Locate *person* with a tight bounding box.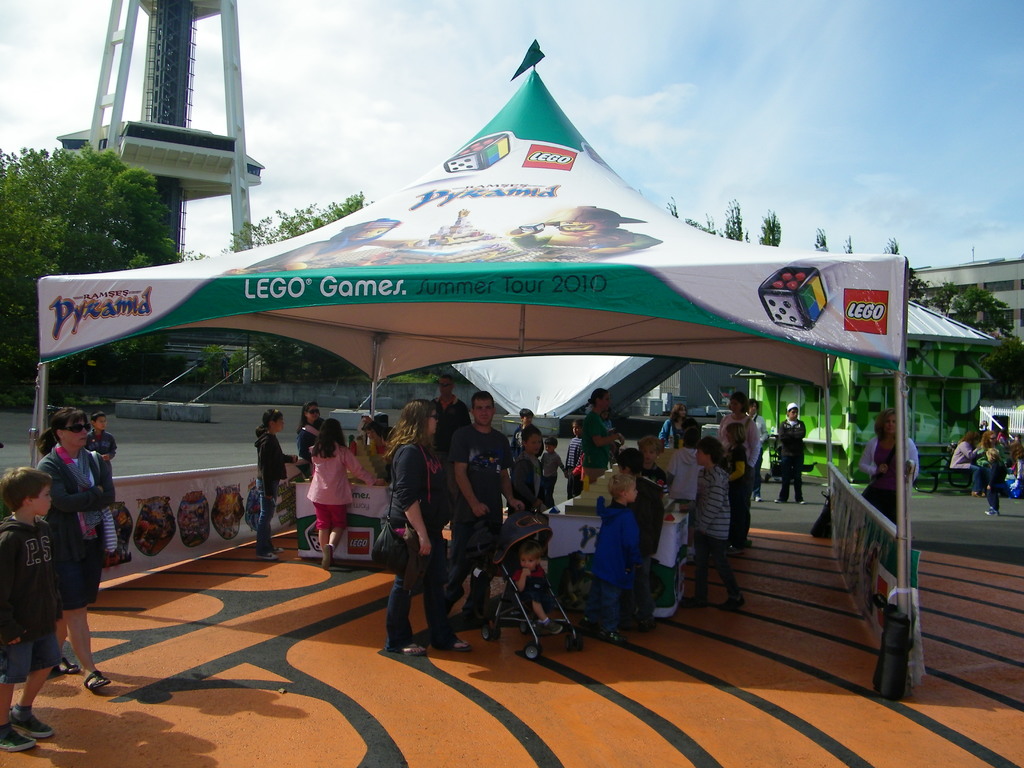
[left=1006, top=447, right=1023, bottom=496].
